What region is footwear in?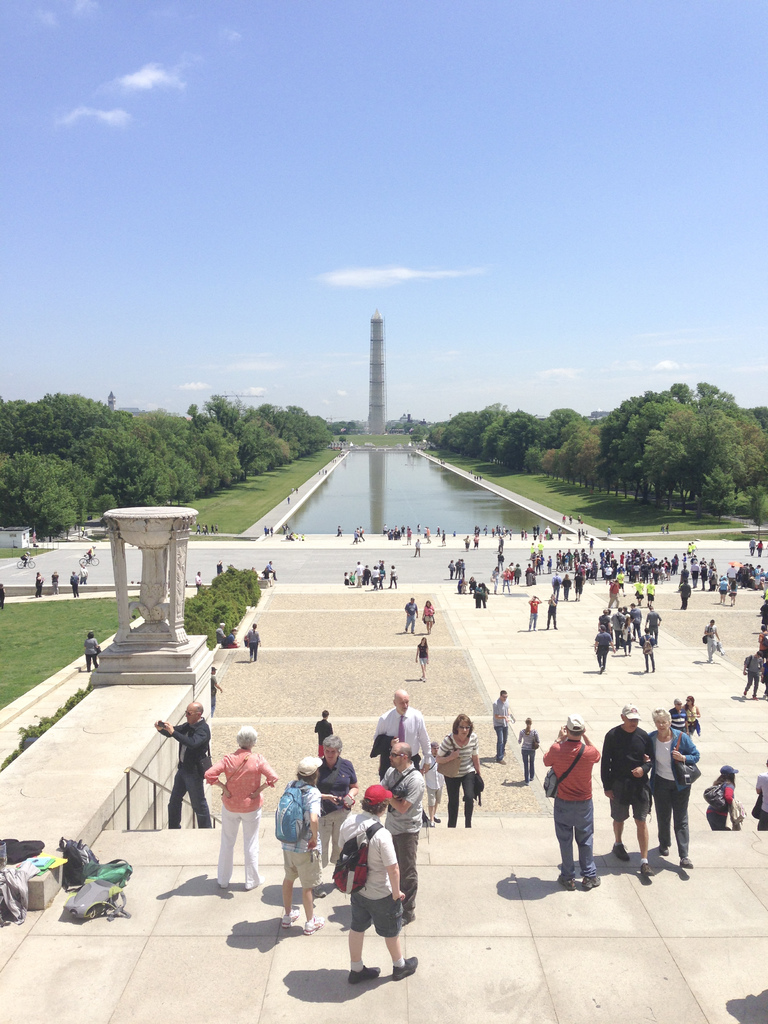
{"x1": 346, "y1": 956, "x2": 385, "y2": 984}.
